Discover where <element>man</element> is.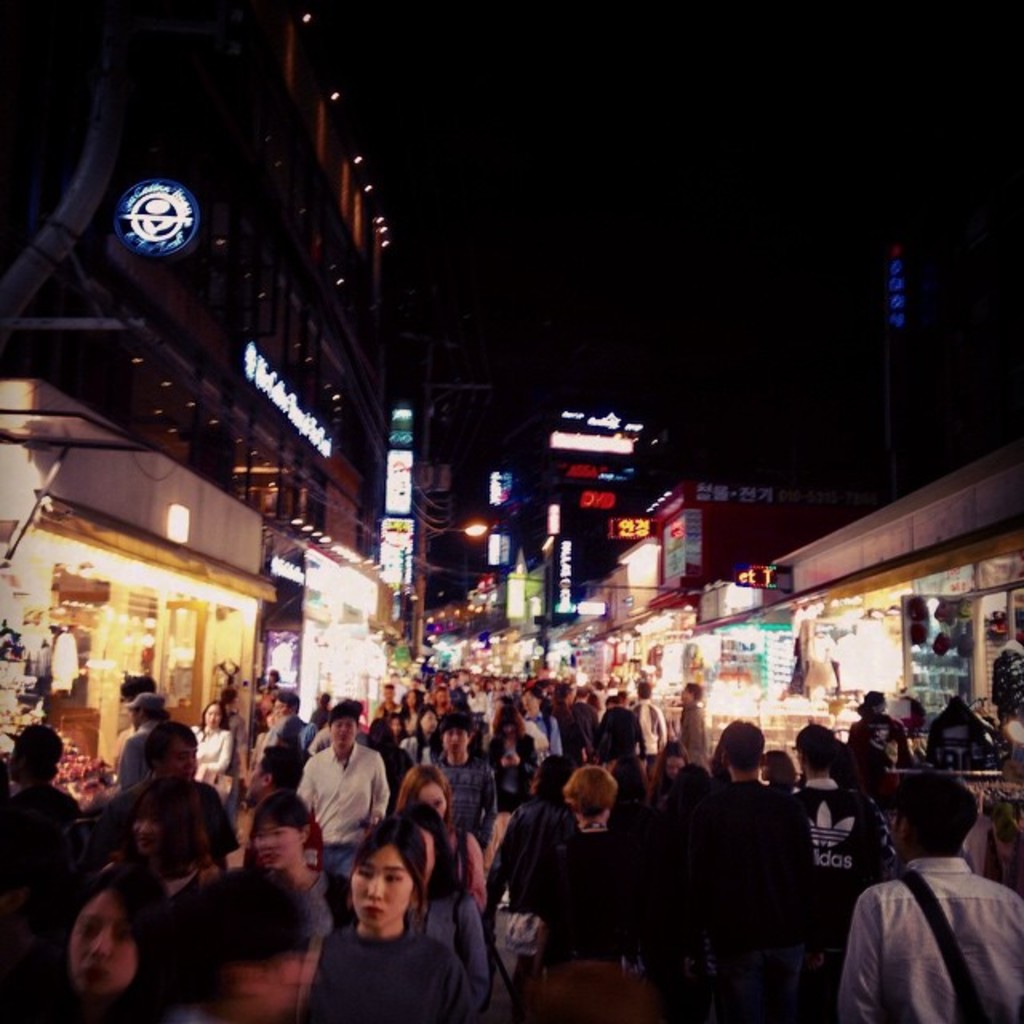
Discovered at {"left": 403, "top": 675, "right": 421, "bottom": 698}.
